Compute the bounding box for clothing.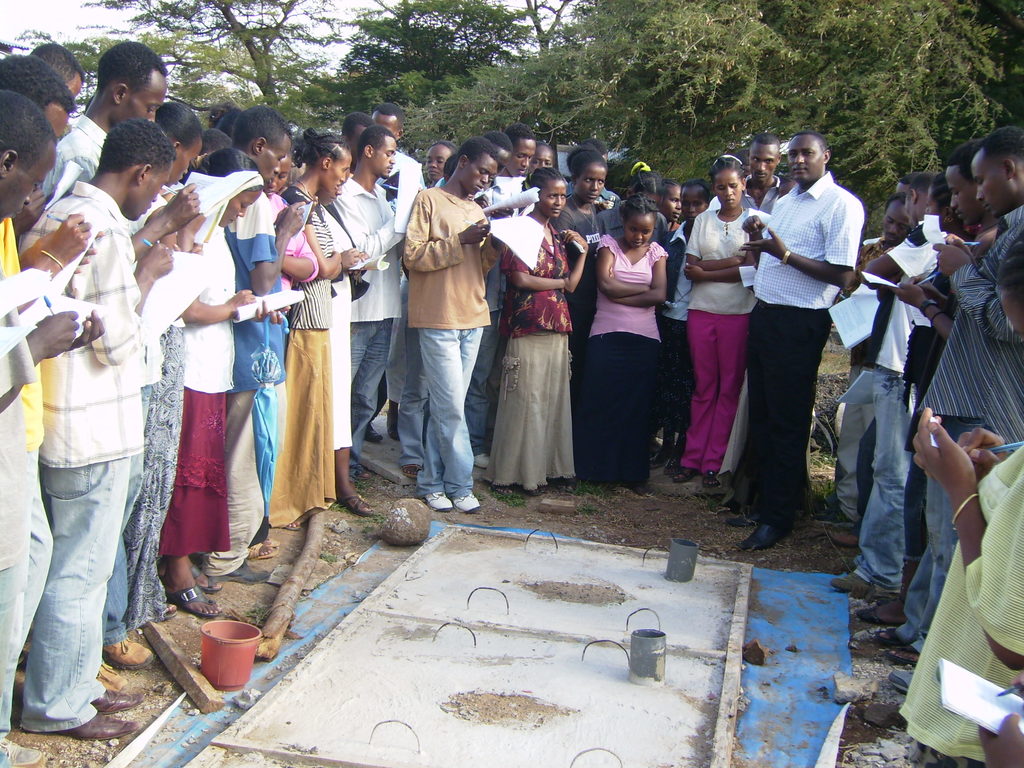
(x1=591, y1=240, x2=665, y2=491).
